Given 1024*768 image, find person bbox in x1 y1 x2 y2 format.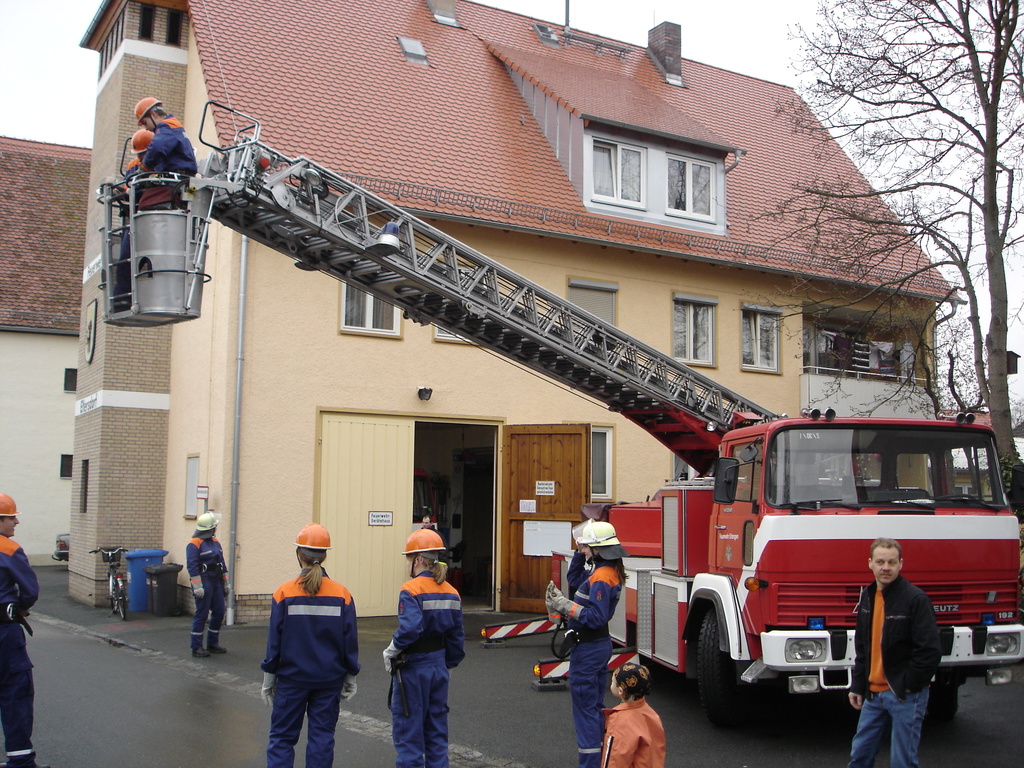
597 664 666 767.
